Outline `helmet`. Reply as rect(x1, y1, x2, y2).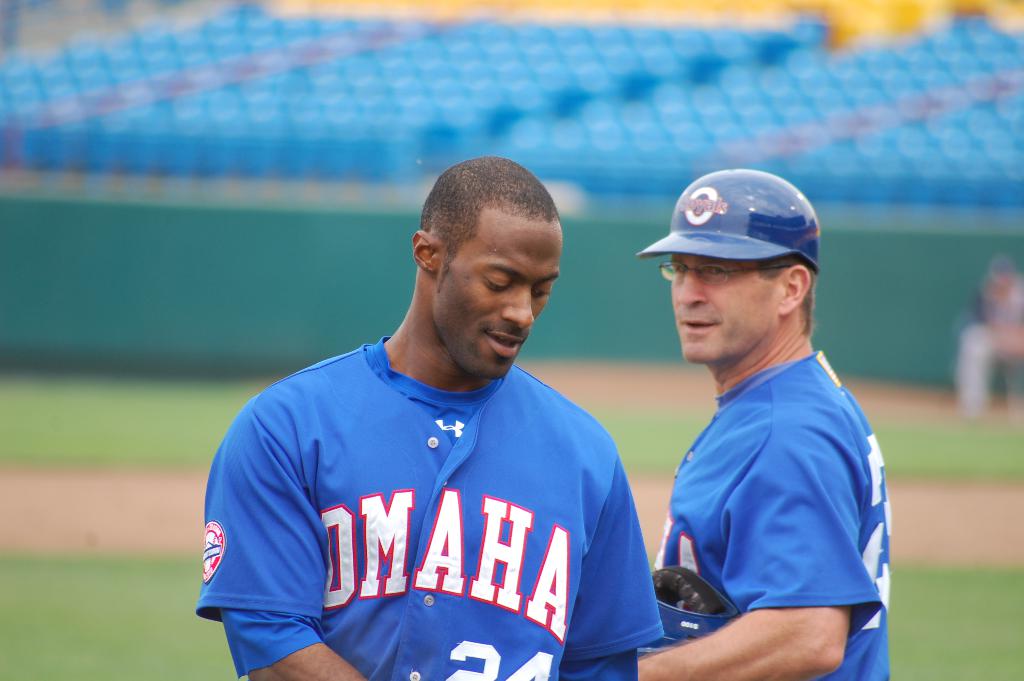
rect(649, 171, 822, 306).
